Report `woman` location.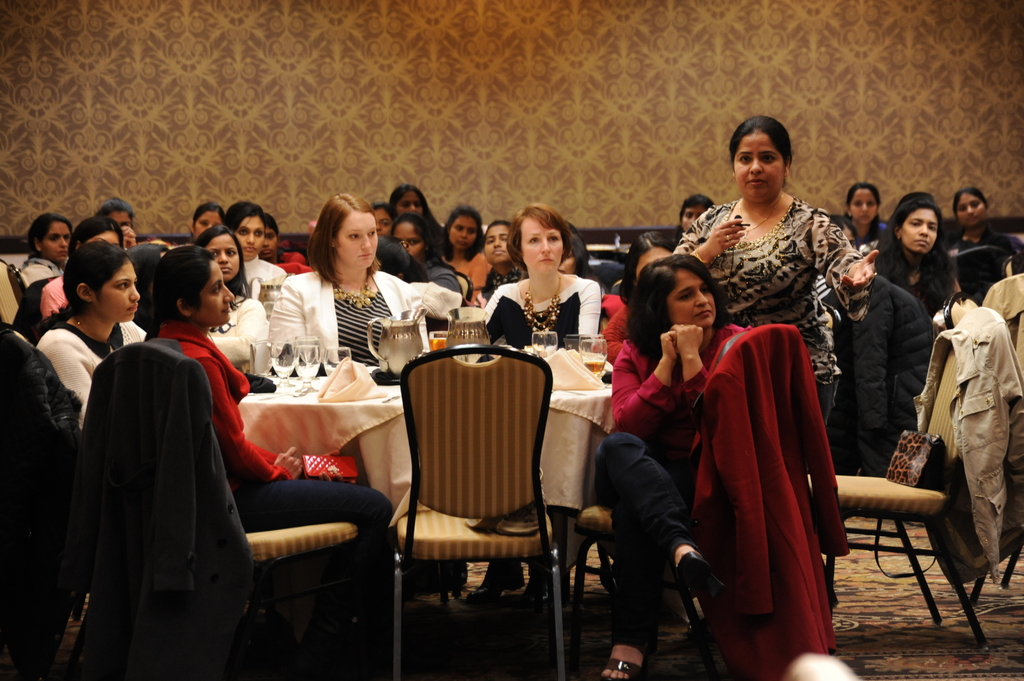
Report: [570,255,765,680].
